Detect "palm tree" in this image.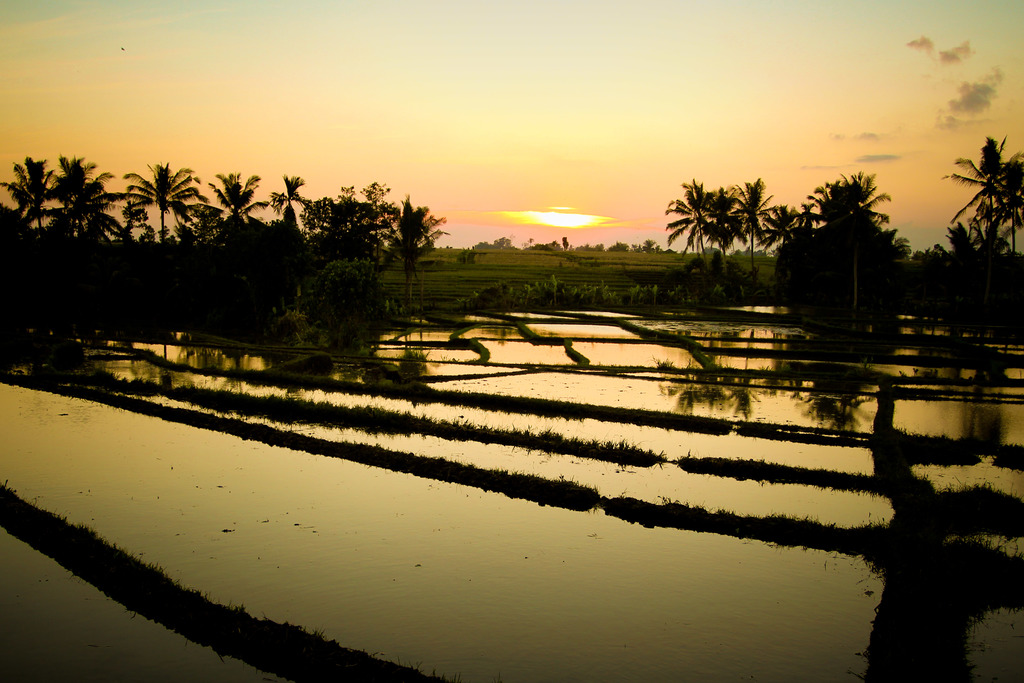
Detection: Rect(41, 160, 137, 297).
